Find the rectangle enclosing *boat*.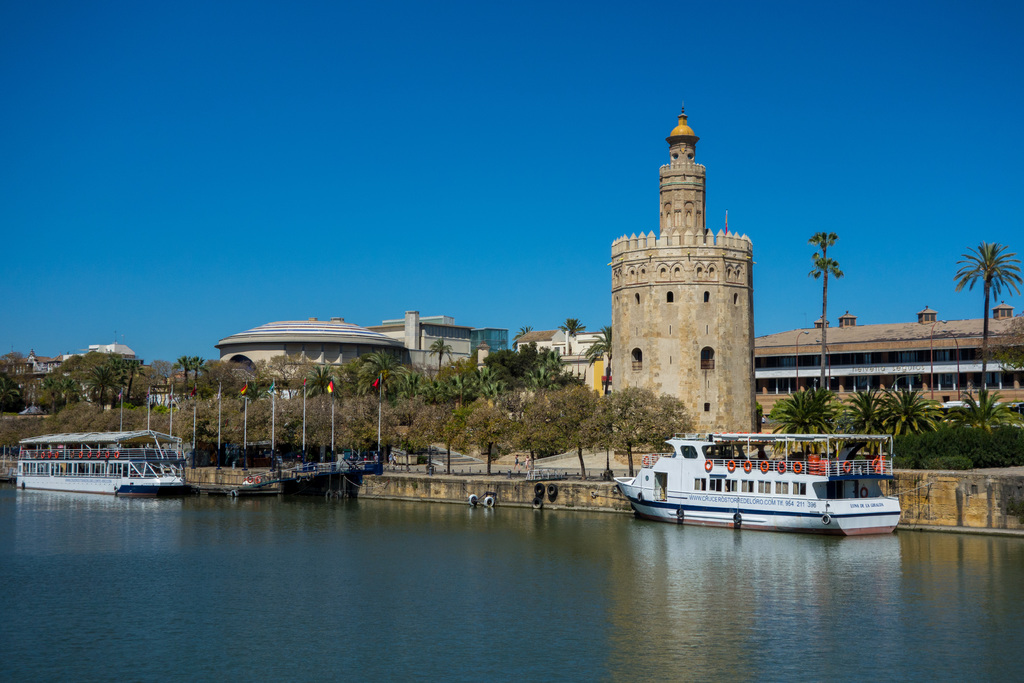
(left=605, top=418, right=903, bottom=536).
